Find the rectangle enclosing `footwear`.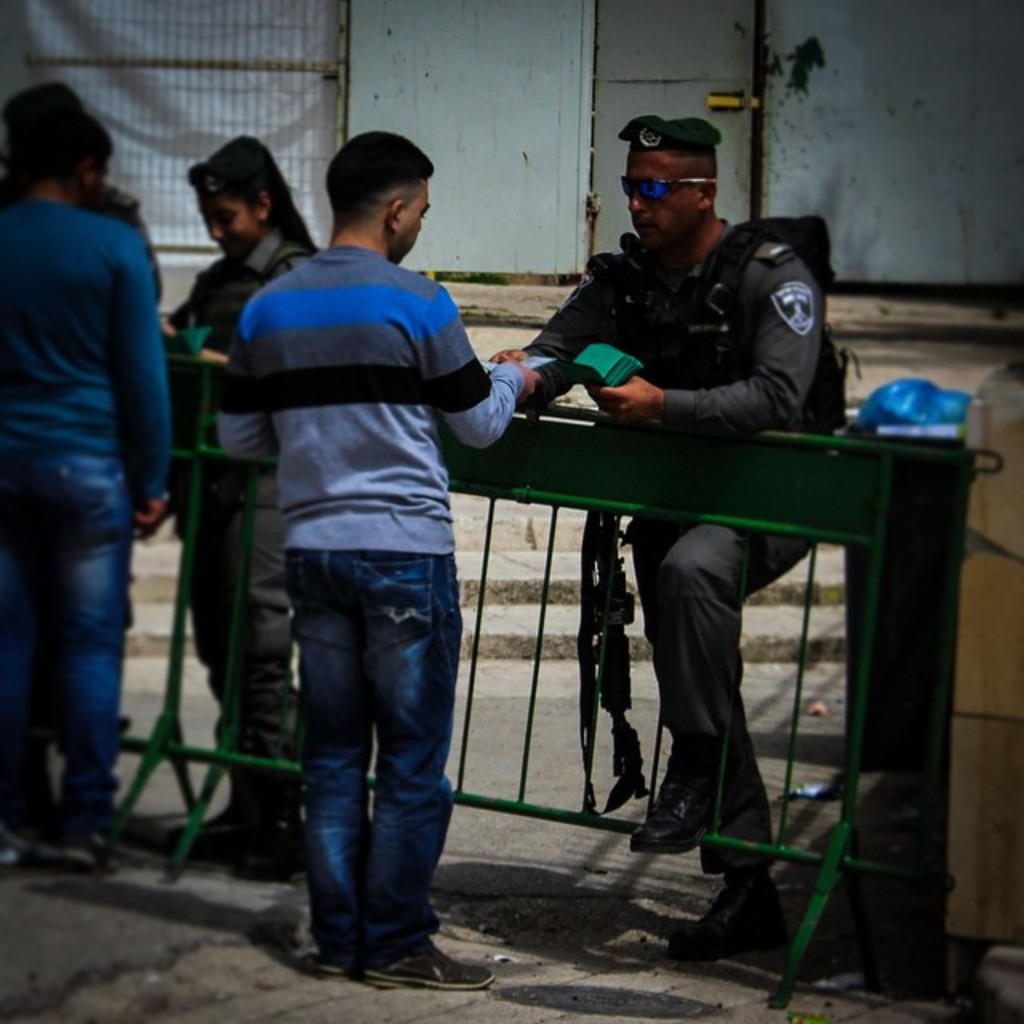
Rect(219, 808, 312, 888).
